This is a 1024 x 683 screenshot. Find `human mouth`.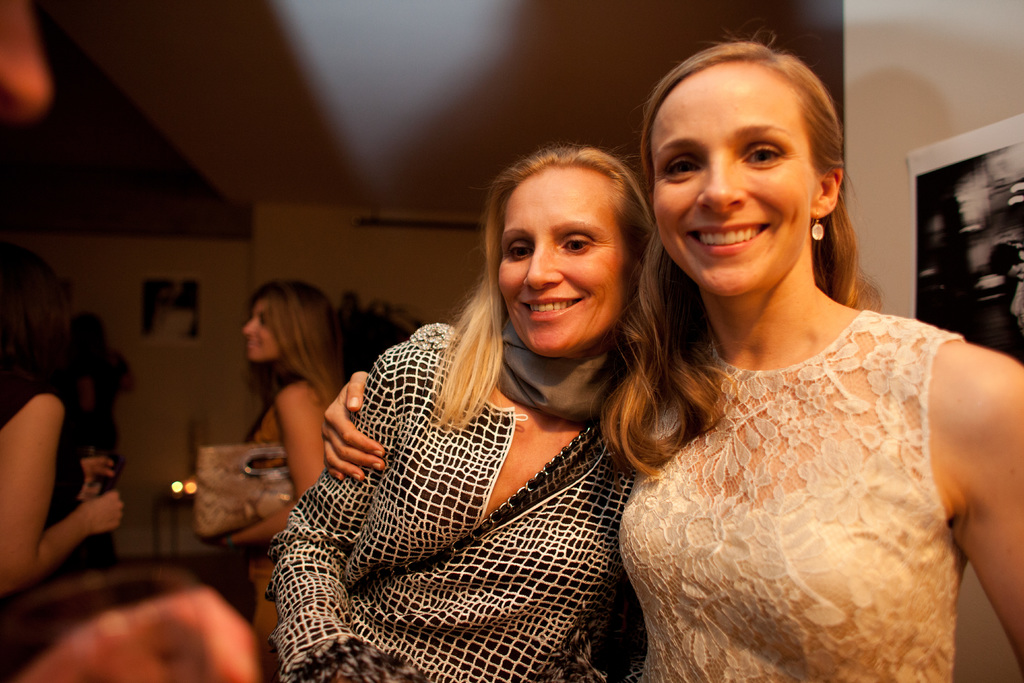
Bounding box: <box>687,224,772,258</box>.
